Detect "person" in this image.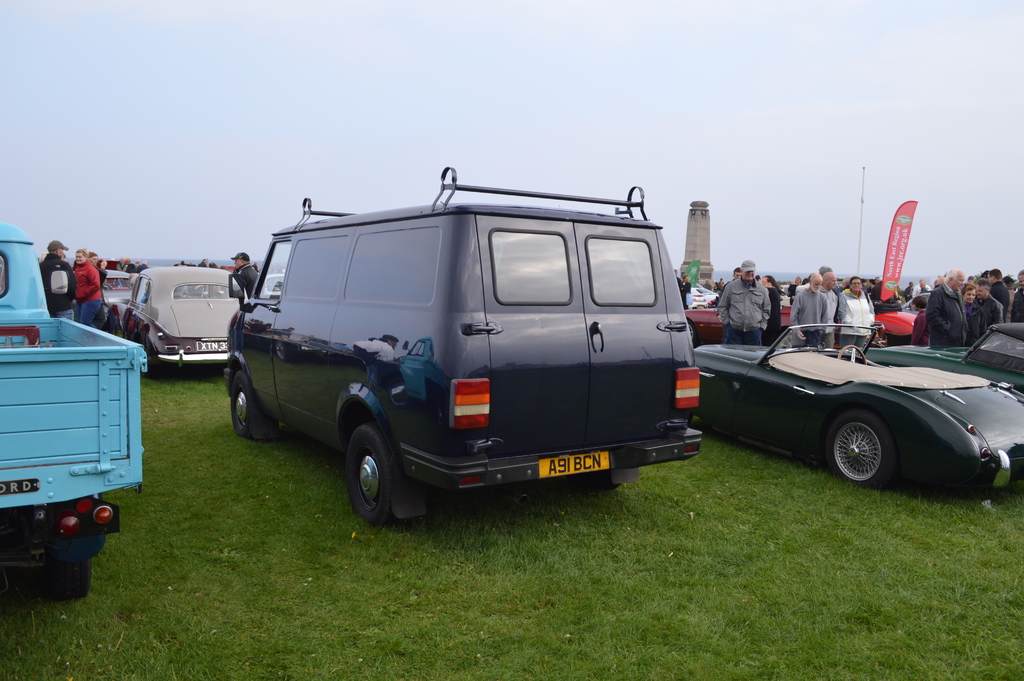
Detection: 792:275:829:348.
